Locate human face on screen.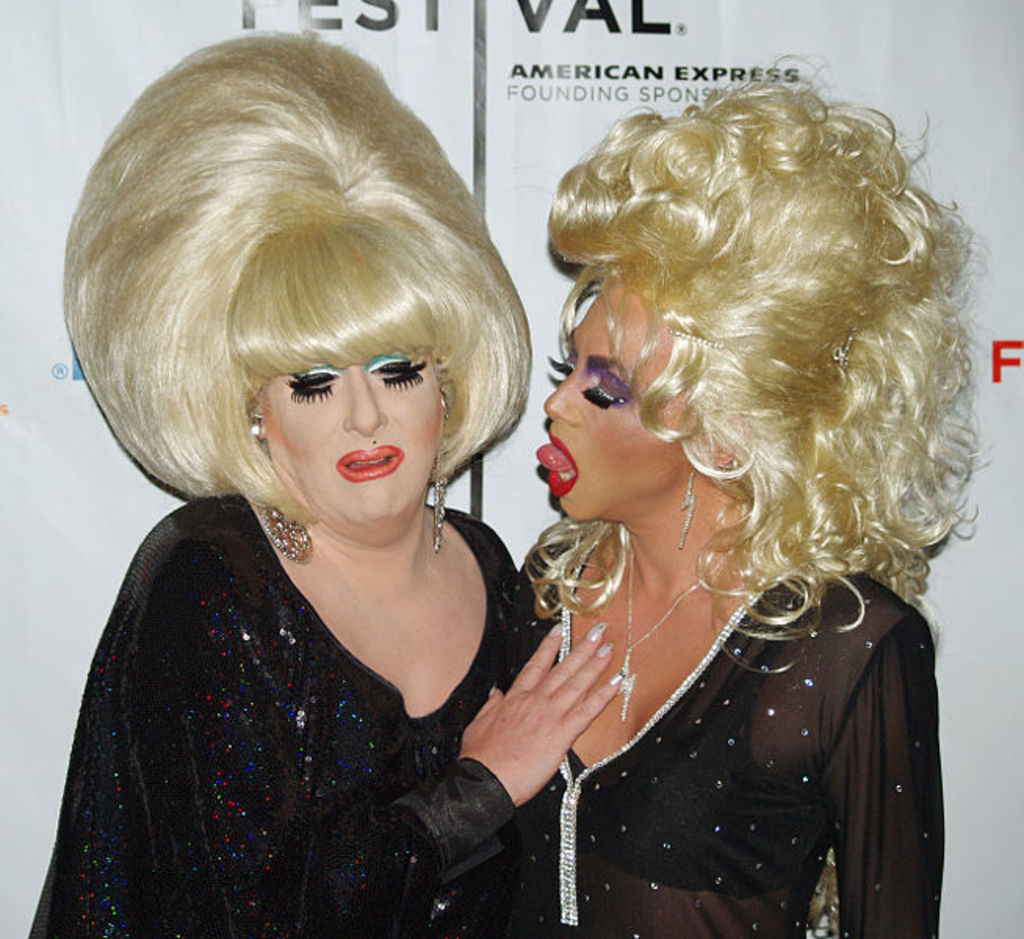
On screen at [left=534, top=293, right=690, bottom=526].
